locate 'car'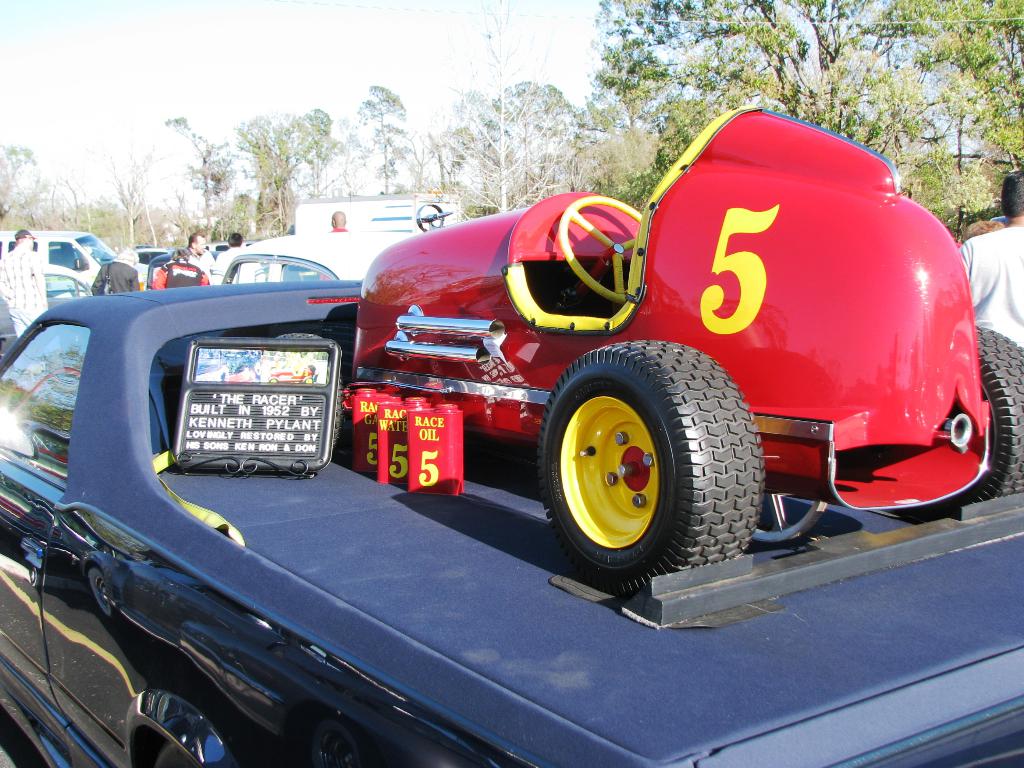
<box>340,100,1021,604</box>
